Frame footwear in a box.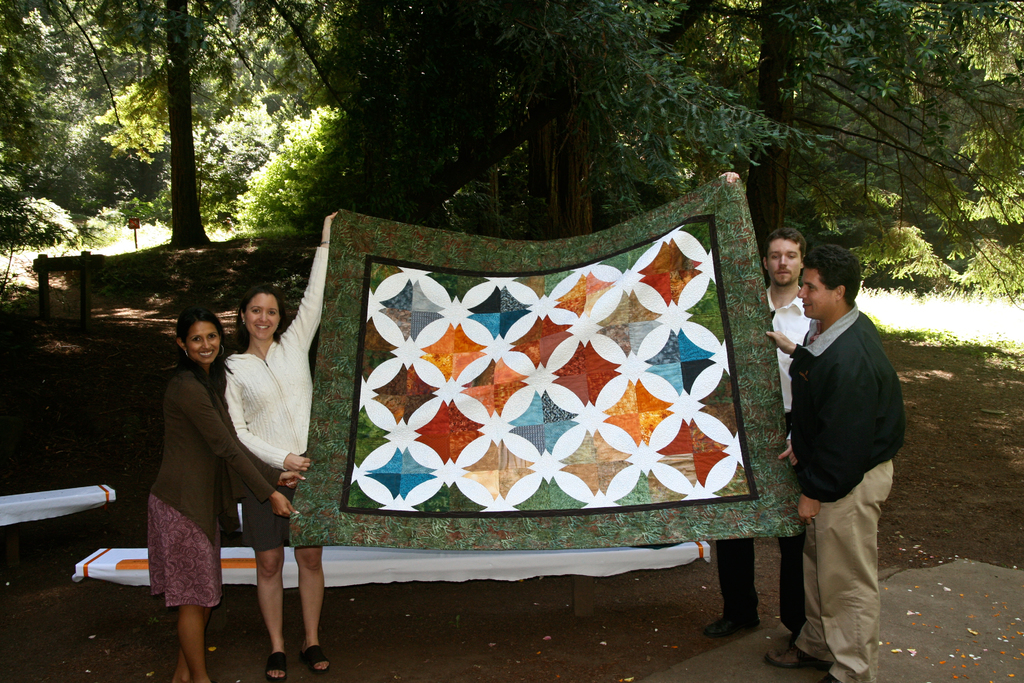
(left=762, top=639, right=826, bottom=672).
